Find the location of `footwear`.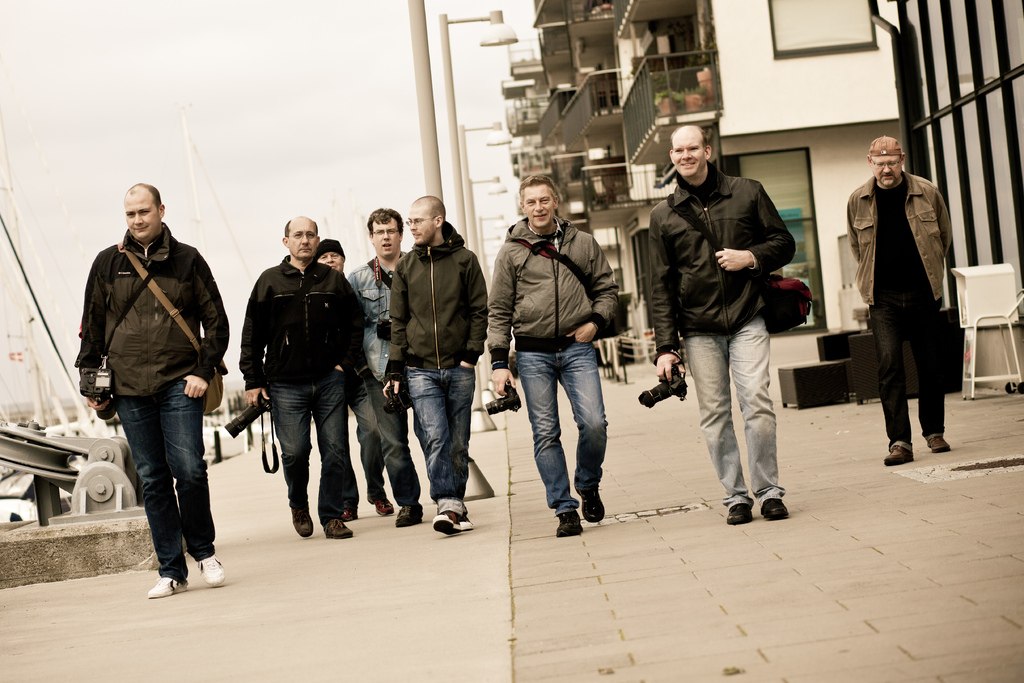
Location: 924, 431, 953, 454.
